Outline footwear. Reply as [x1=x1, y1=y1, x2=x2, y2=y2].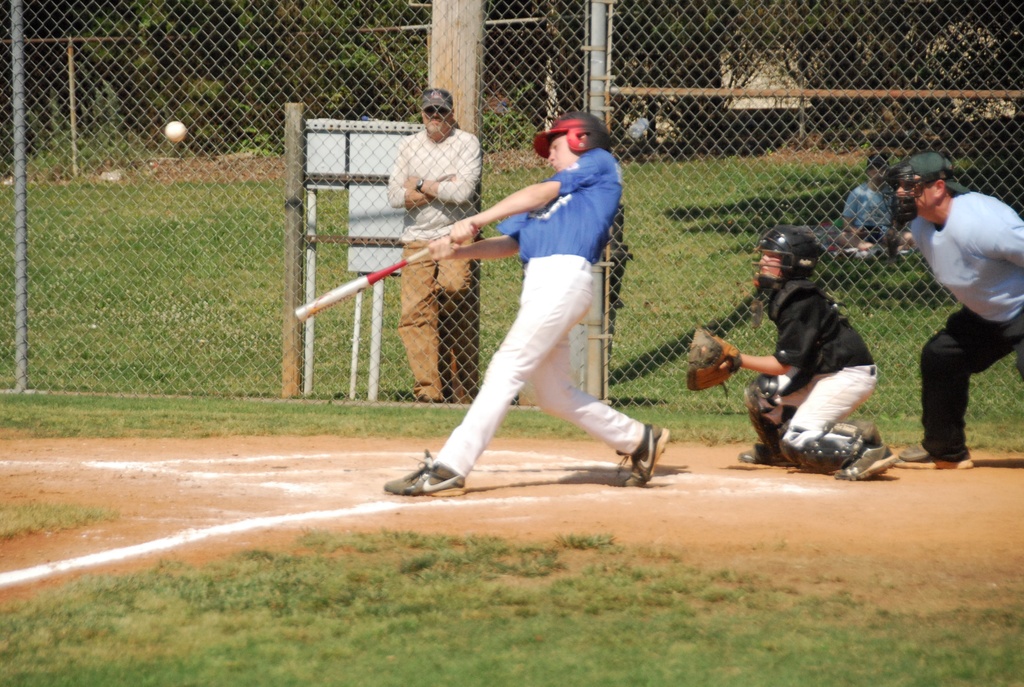
[x1=614, y1=420, x2=671, y2=494].
